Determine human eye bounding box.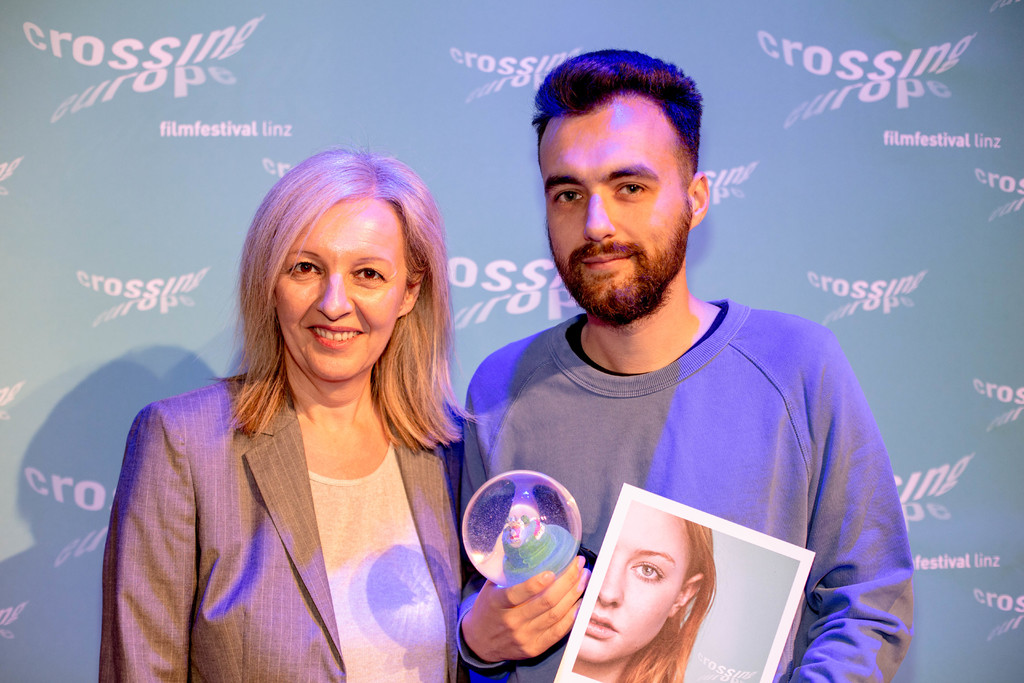
Determined: <region>628, 556, 665, 581</region>.
